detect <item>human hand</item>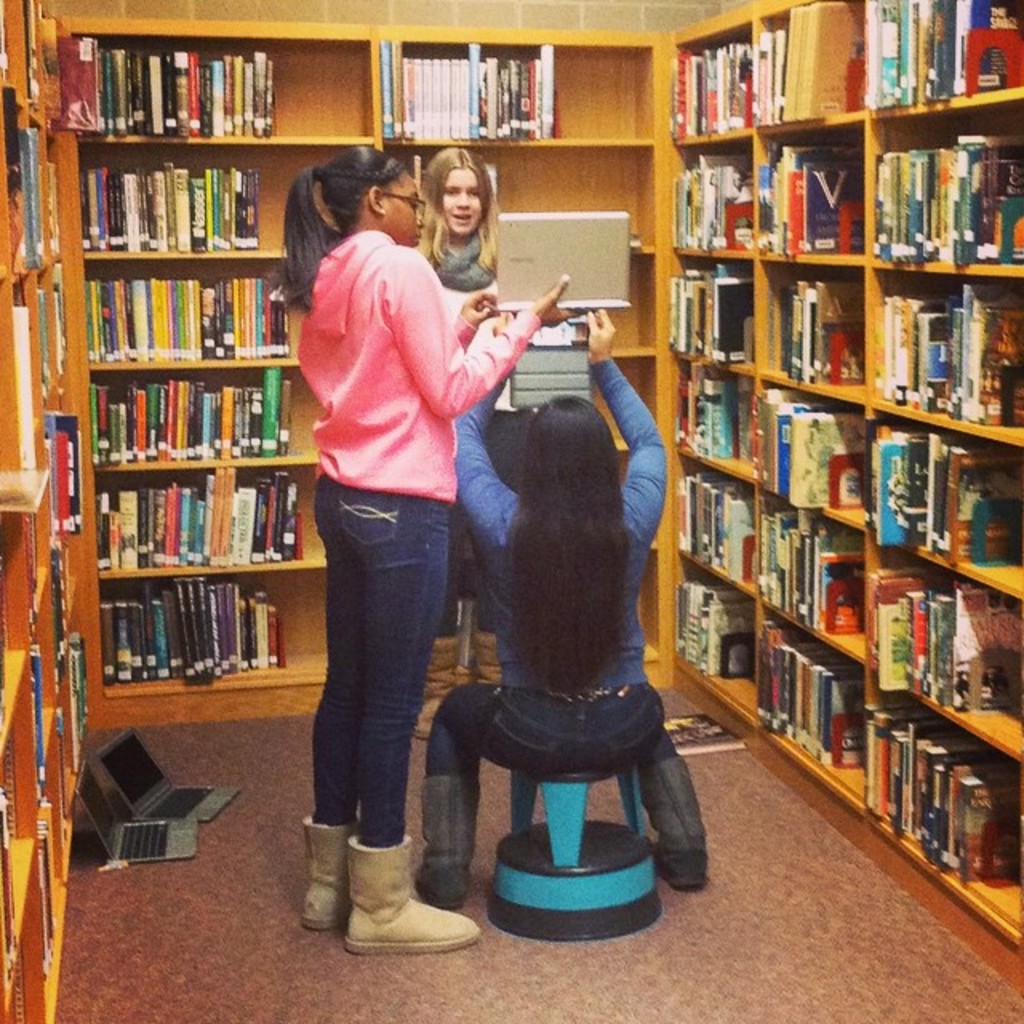
[461,291,501,333]
